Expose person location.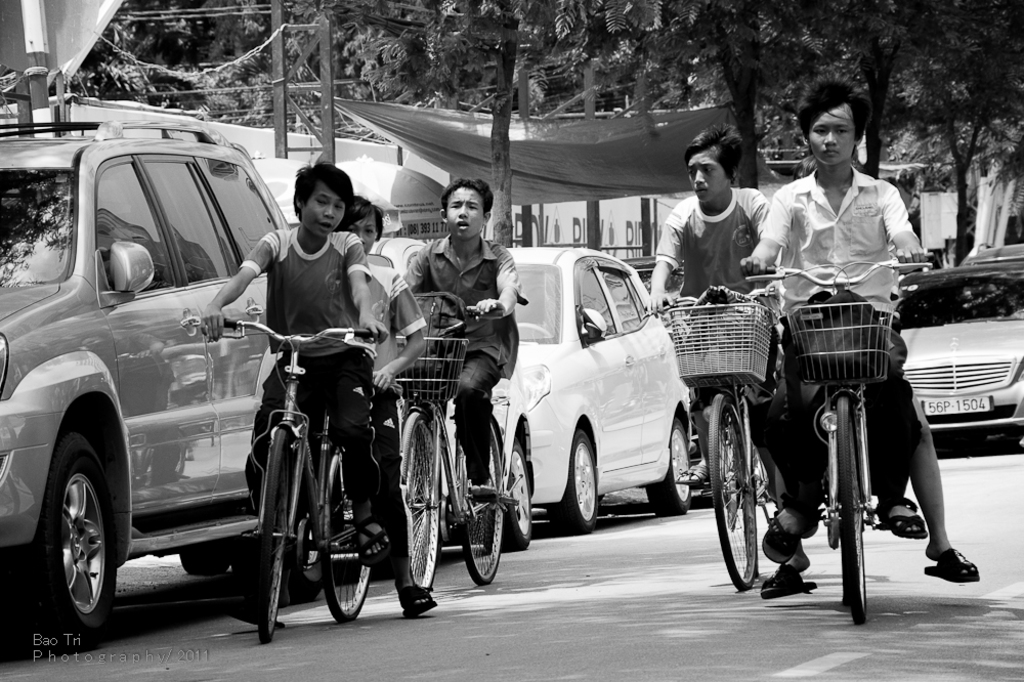
Exposed at locate(232, 145, 385, 574).
